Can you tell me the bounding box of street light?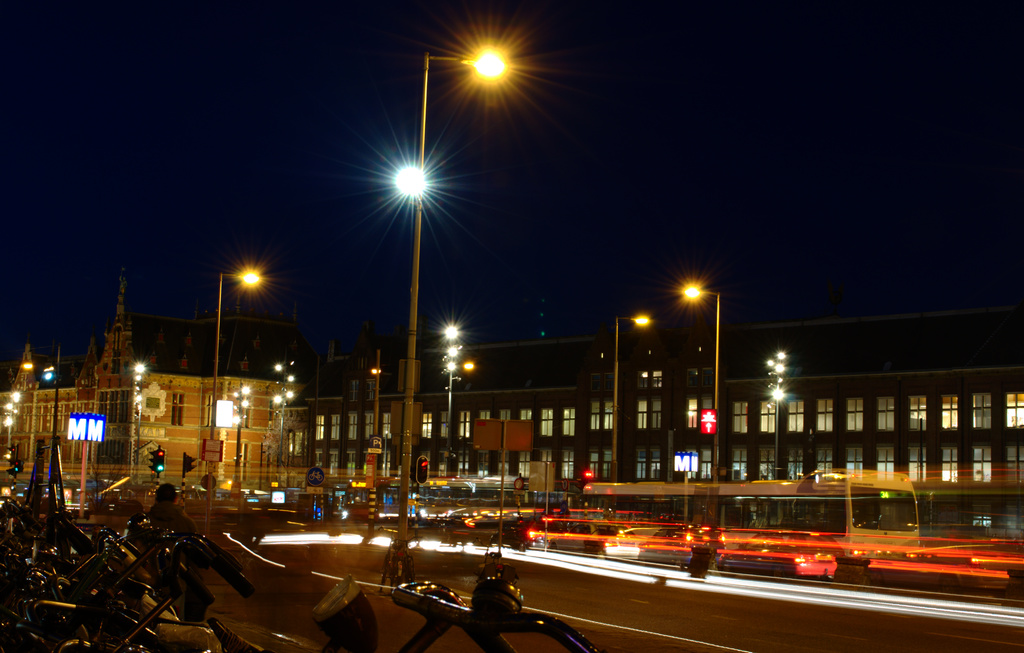
box=[669, 282, 723, 484].
